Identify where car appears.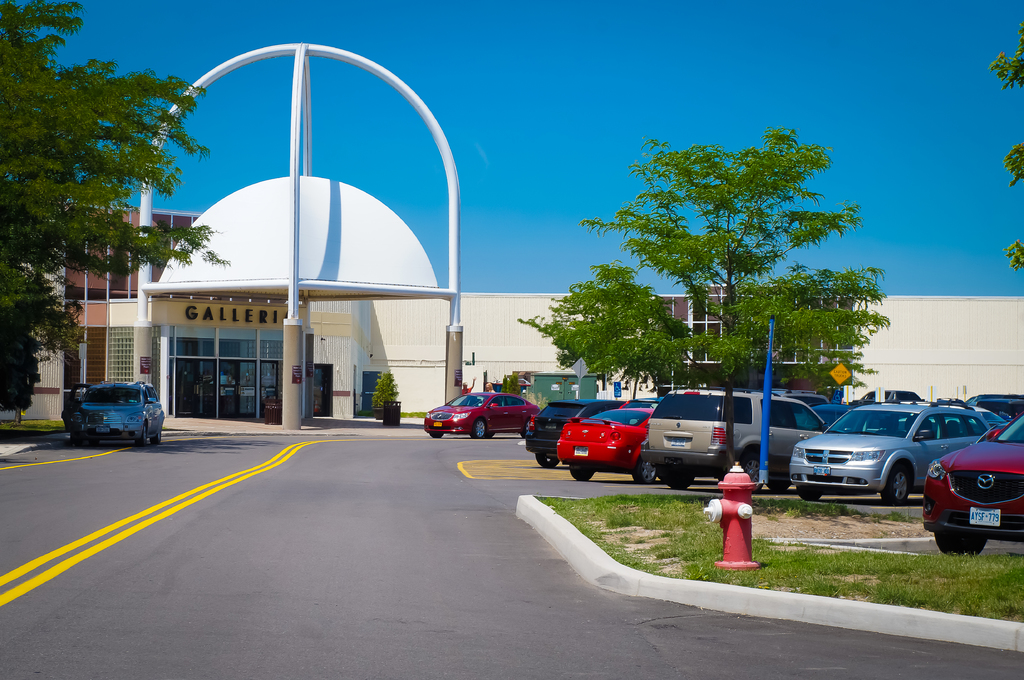
Appears at x1=424, y1=381, x2=540, y2=438.
